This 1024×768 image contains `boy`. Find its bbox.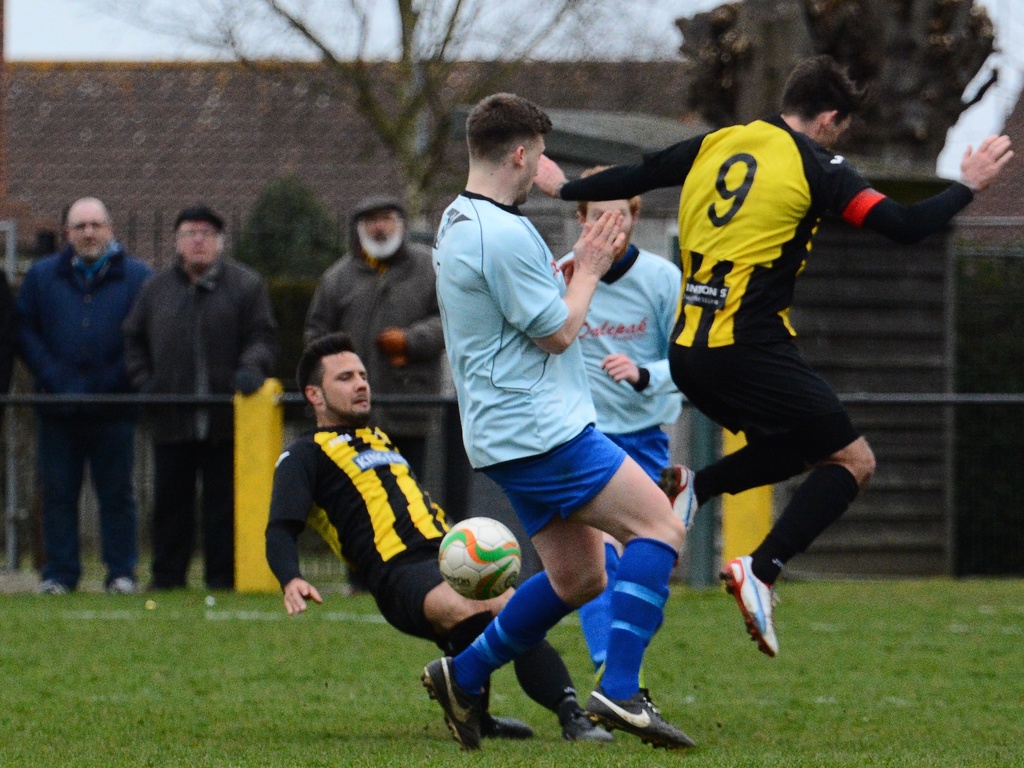
bbox=(263, 334, 612, 743).
